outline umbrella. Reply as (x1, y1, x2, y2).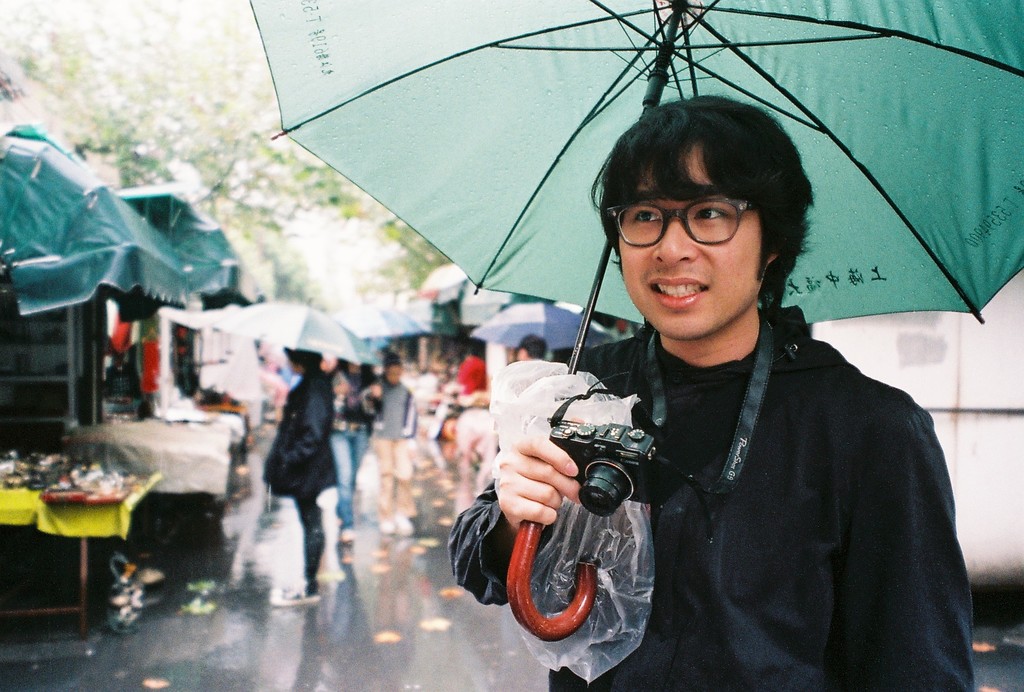
(467, 300, 616, 354).
